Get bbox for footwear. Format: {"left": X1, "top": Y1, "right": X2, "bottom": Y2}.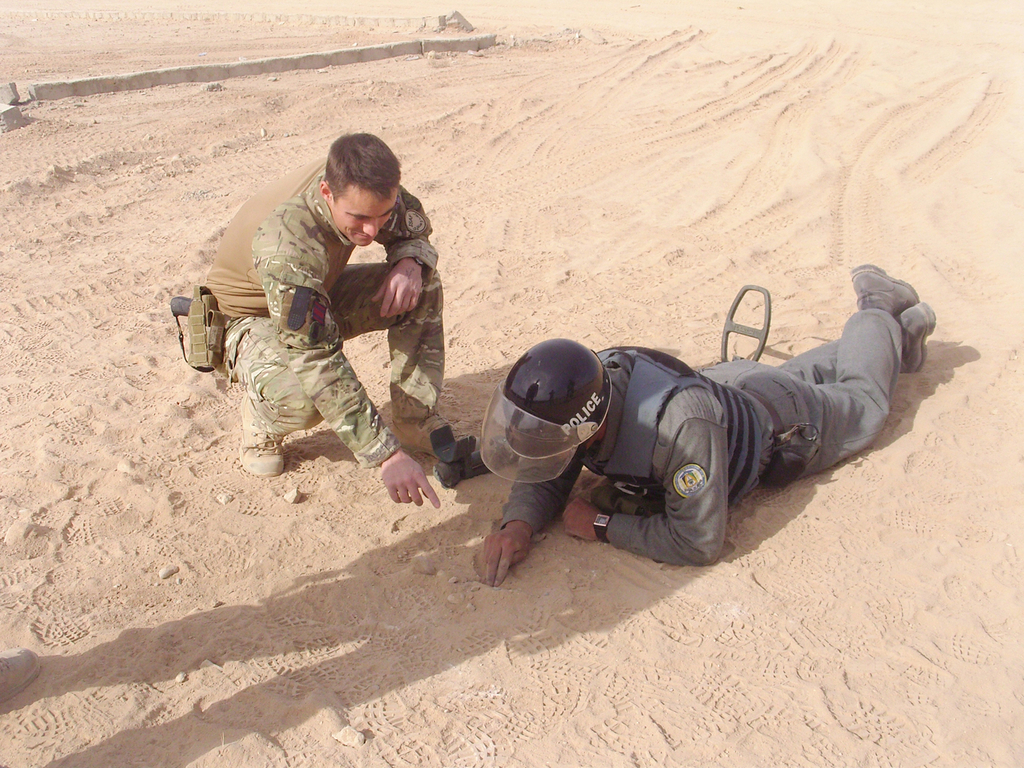
{"left": 240, "top": 391, "right": 287, "bottom": 475}.
